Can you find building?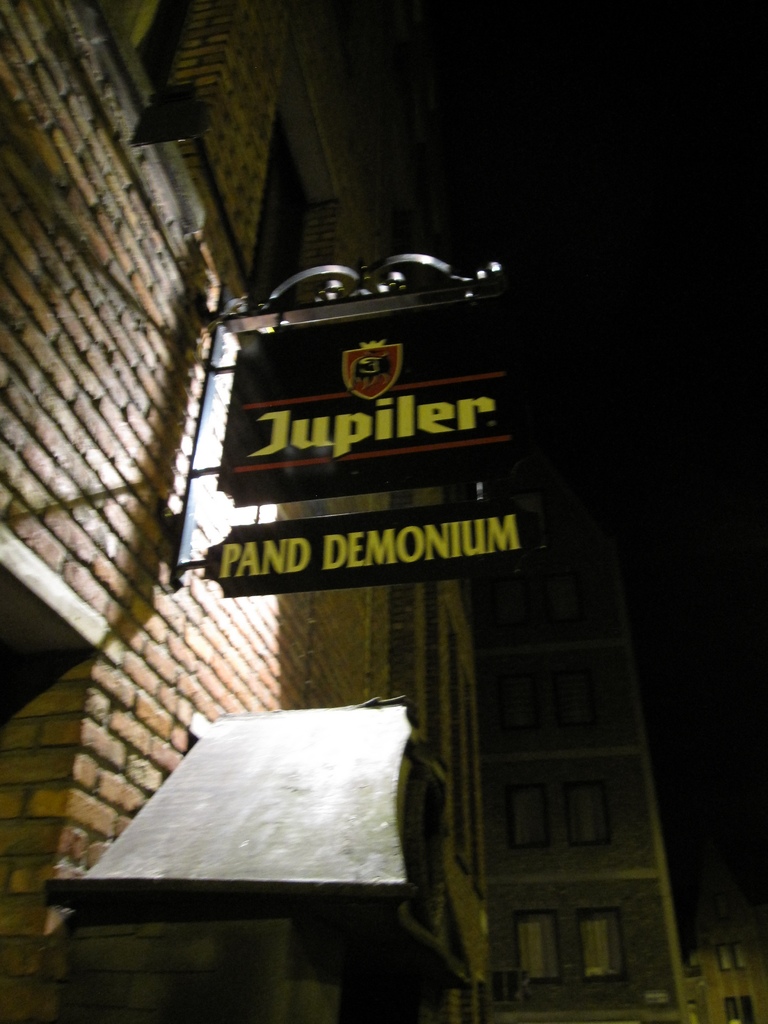
Yes, bounding box: (0, 0, 767, 1023).
